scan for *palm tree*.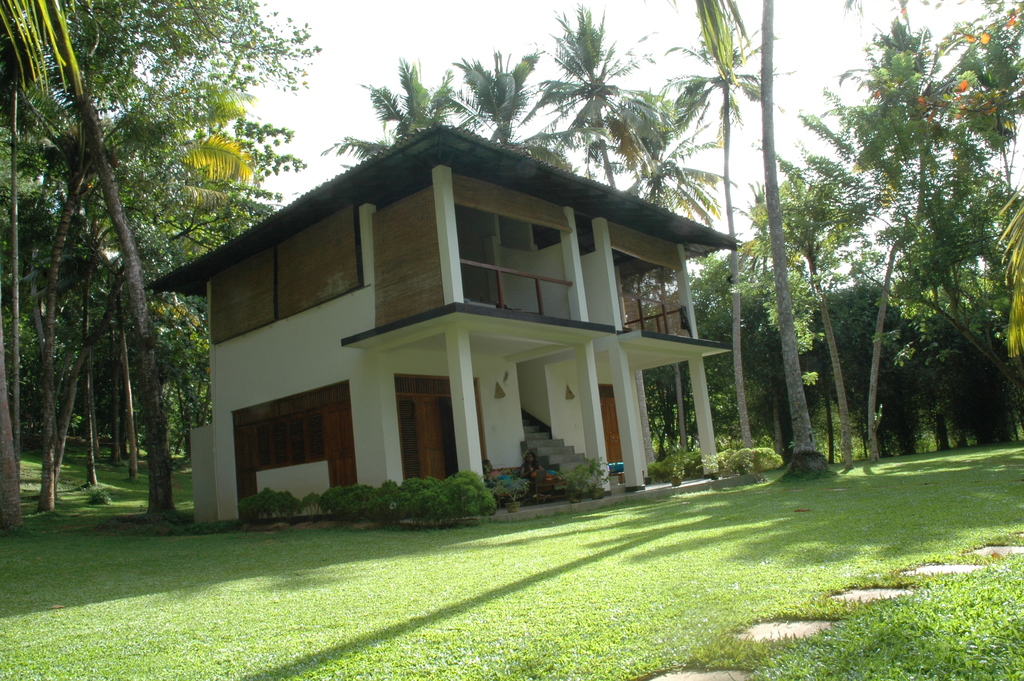
Scan result: 367, 71, 453, 224.
